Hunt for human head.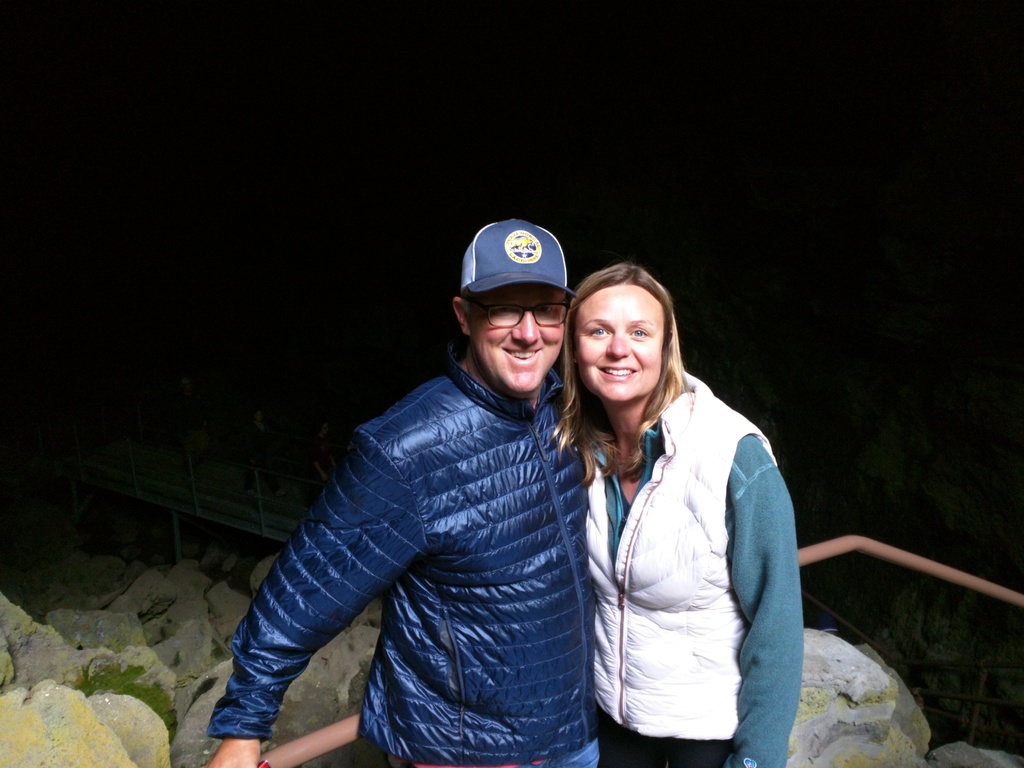
Hunted down at {"x1": 563, "y1": 264, "x2": 680, "y2": 399}.
